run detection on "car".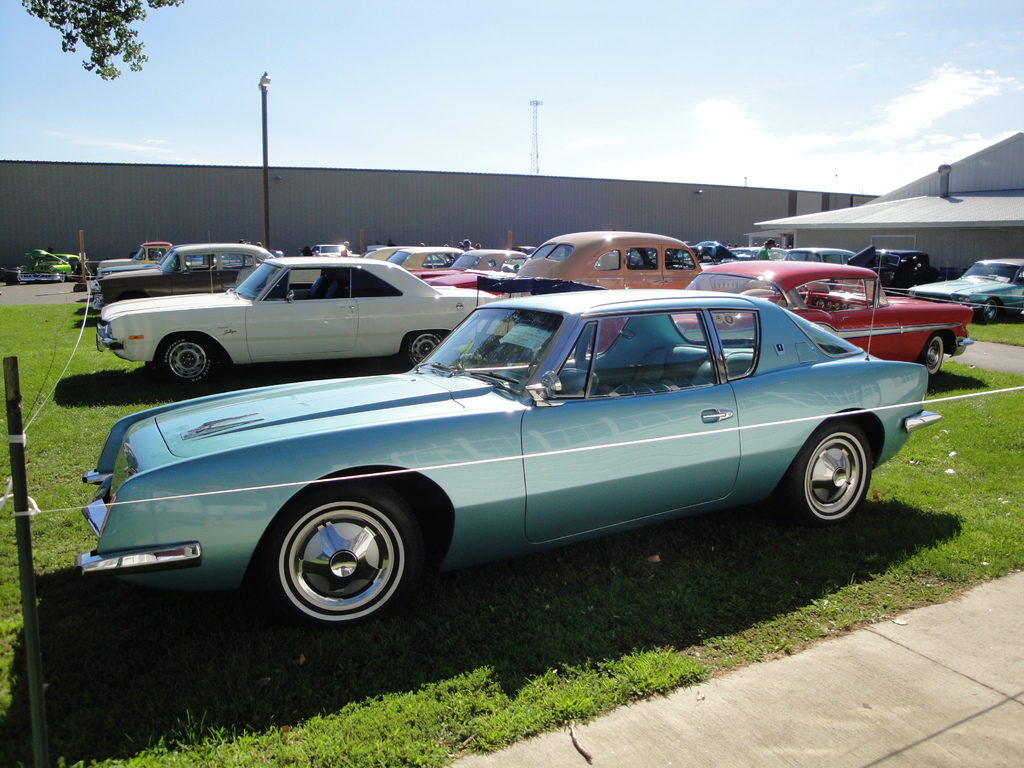
Result: (x1=311, y1=244, x2=360, y2=260).
